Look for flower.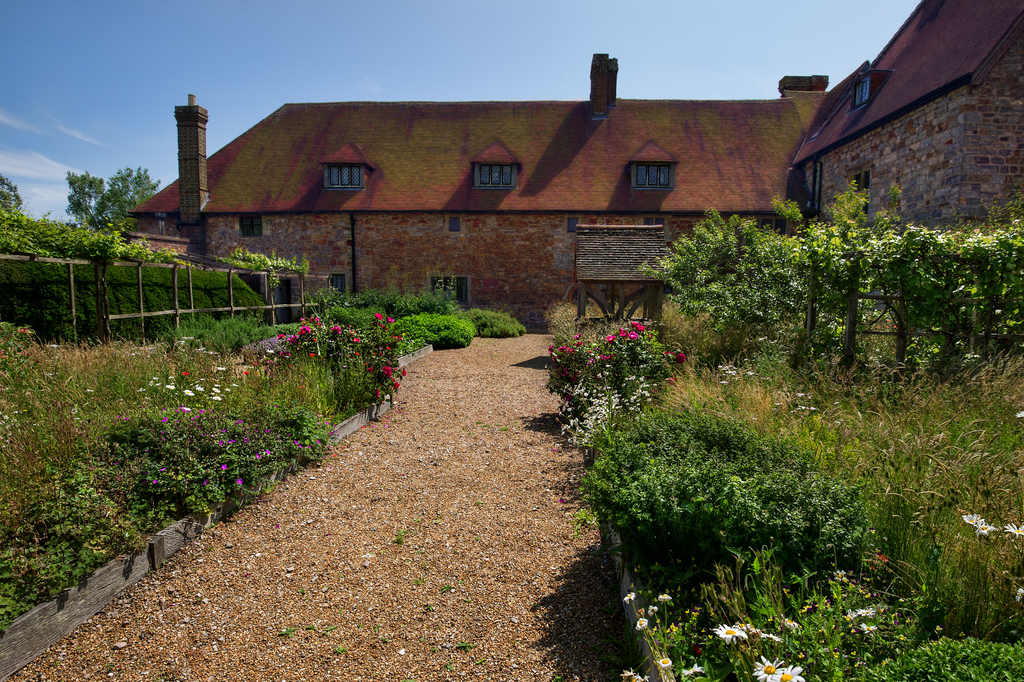
Found: detection(856, 619, 876, 639).
